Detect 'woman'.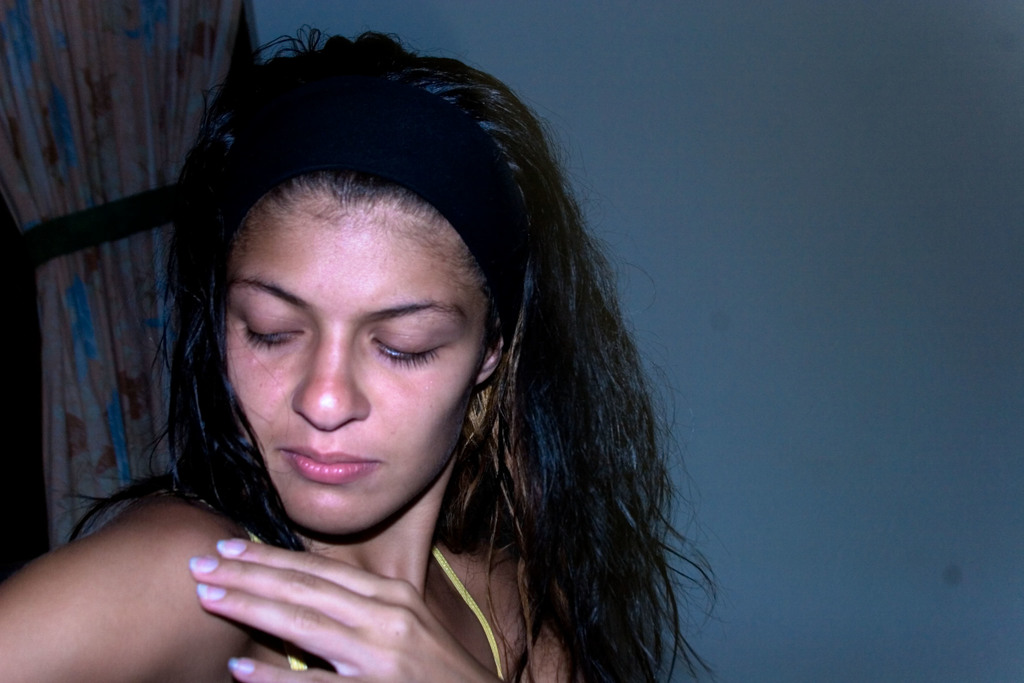
Detected at {"left": 33, "top": 33, "right": 737, "bottom": 682}.
